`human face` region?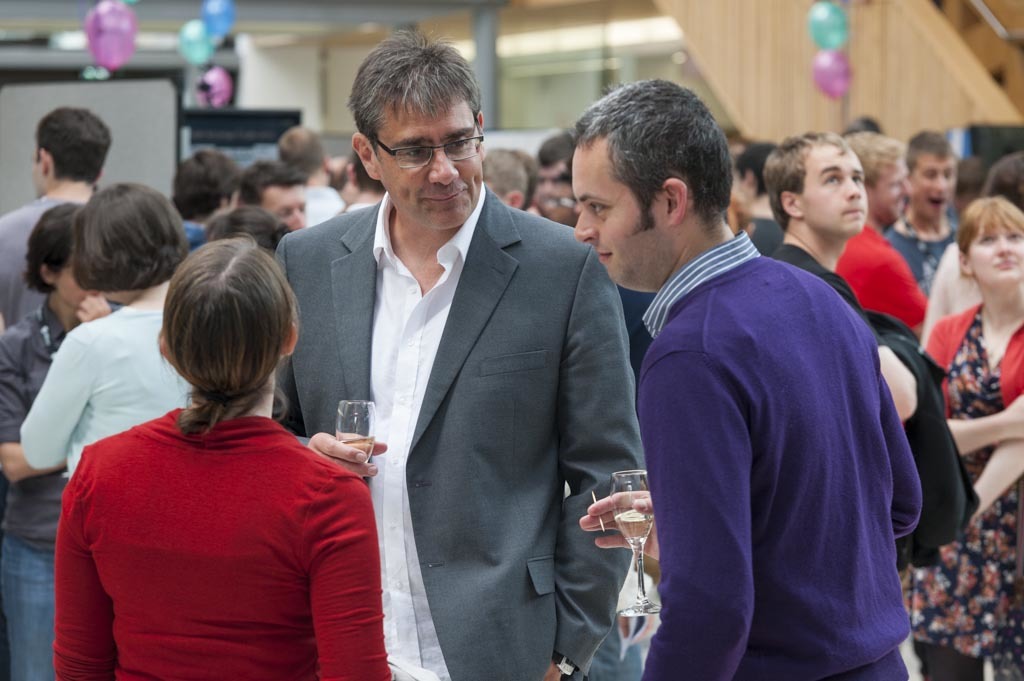
pyautogui.locateOnScreen(868, 159, 914, 223)
